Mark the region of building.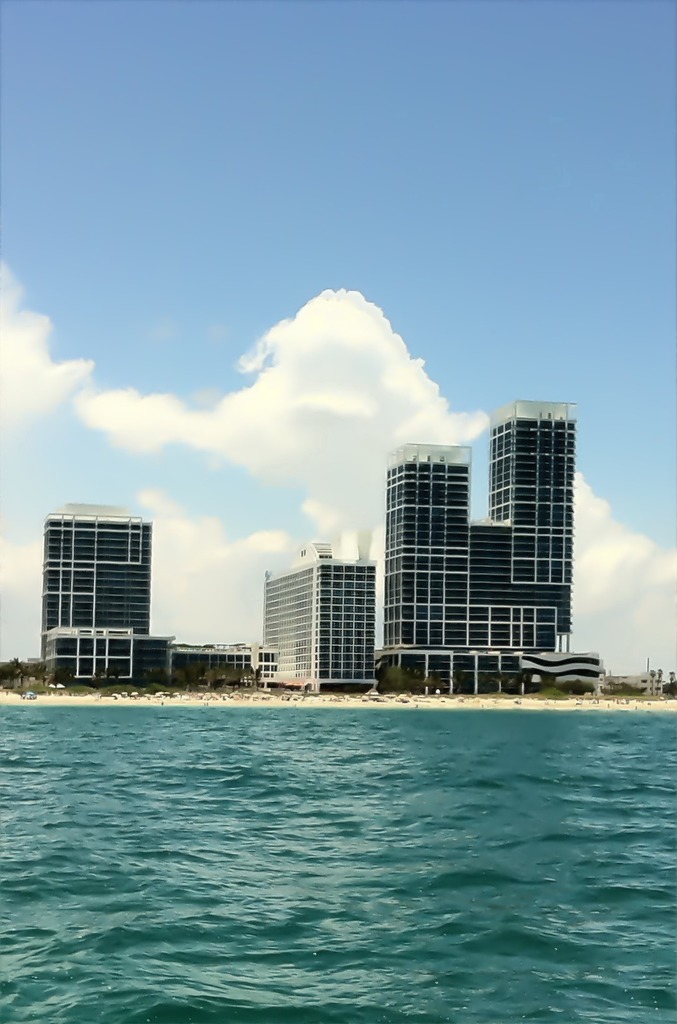
Region: Rect(266, 550, 375, 698).
